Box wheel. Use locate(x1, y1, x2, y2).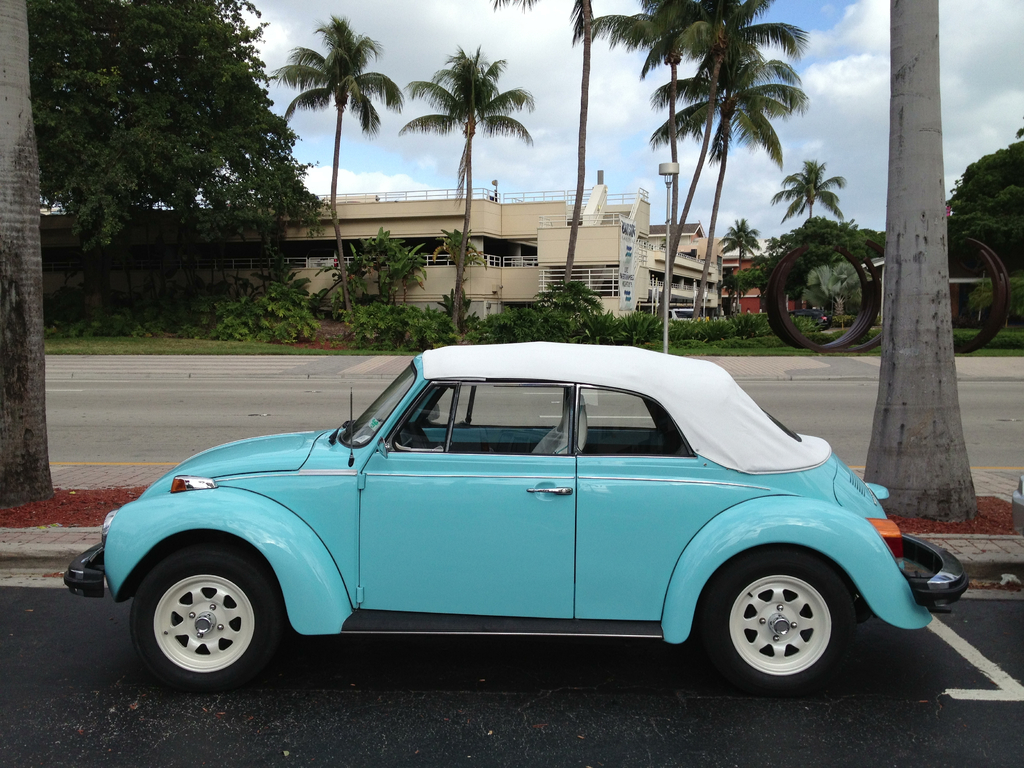
locate(694, 545, 861, 700).
